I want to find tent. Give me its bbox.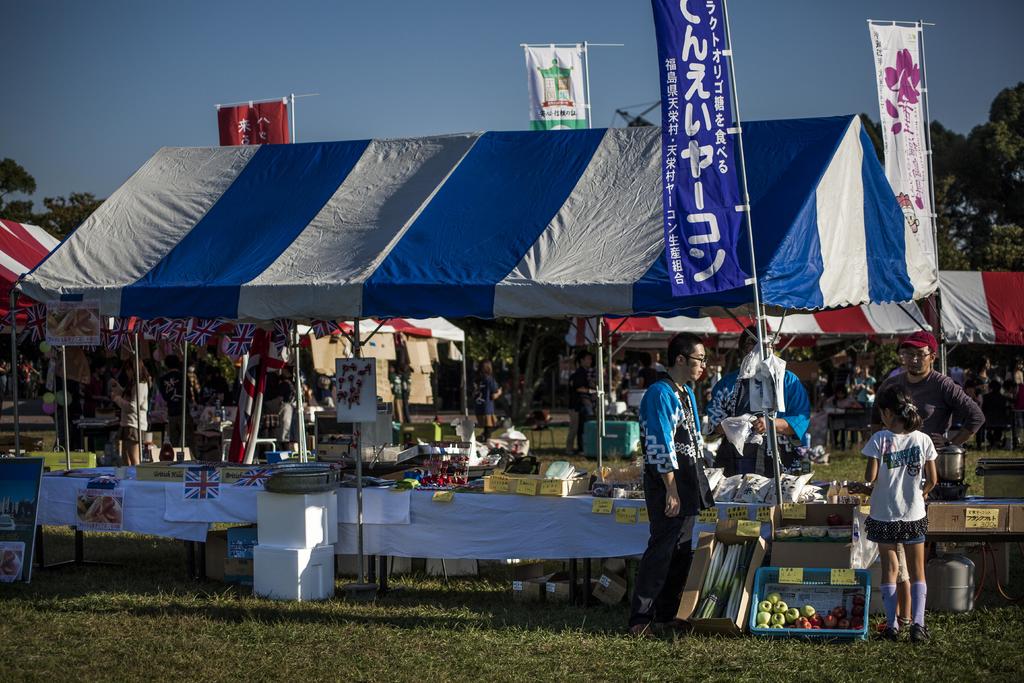
locate(587, 251, 1023, 520).
